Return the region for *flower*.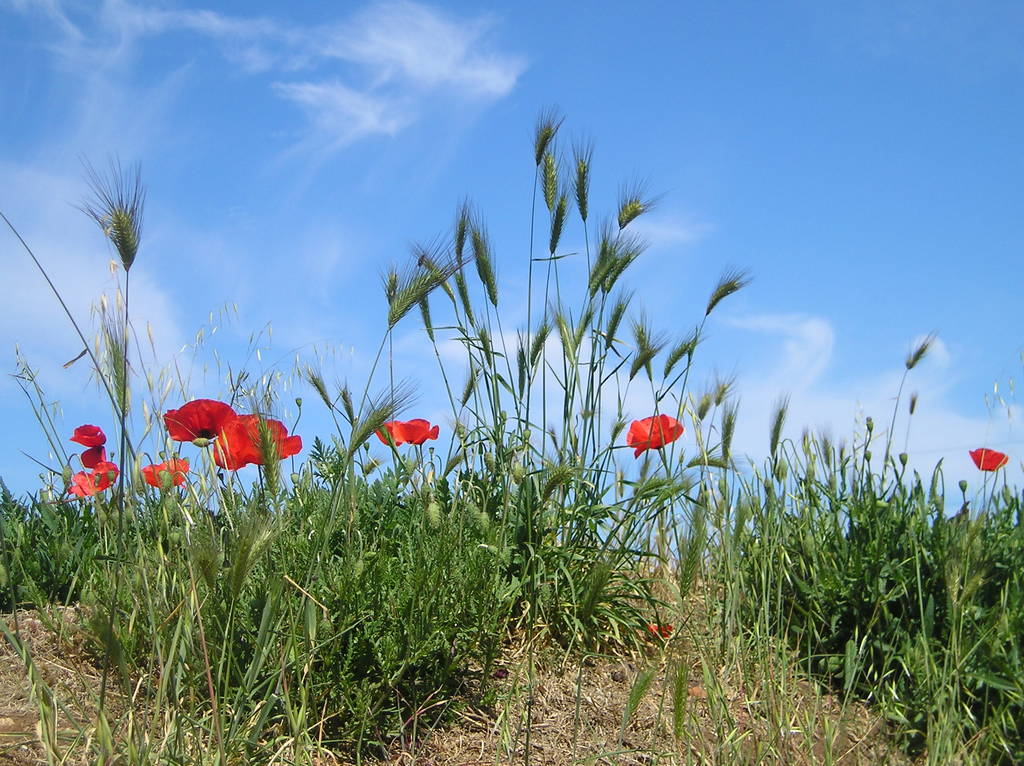
[964,443,1009,472].
